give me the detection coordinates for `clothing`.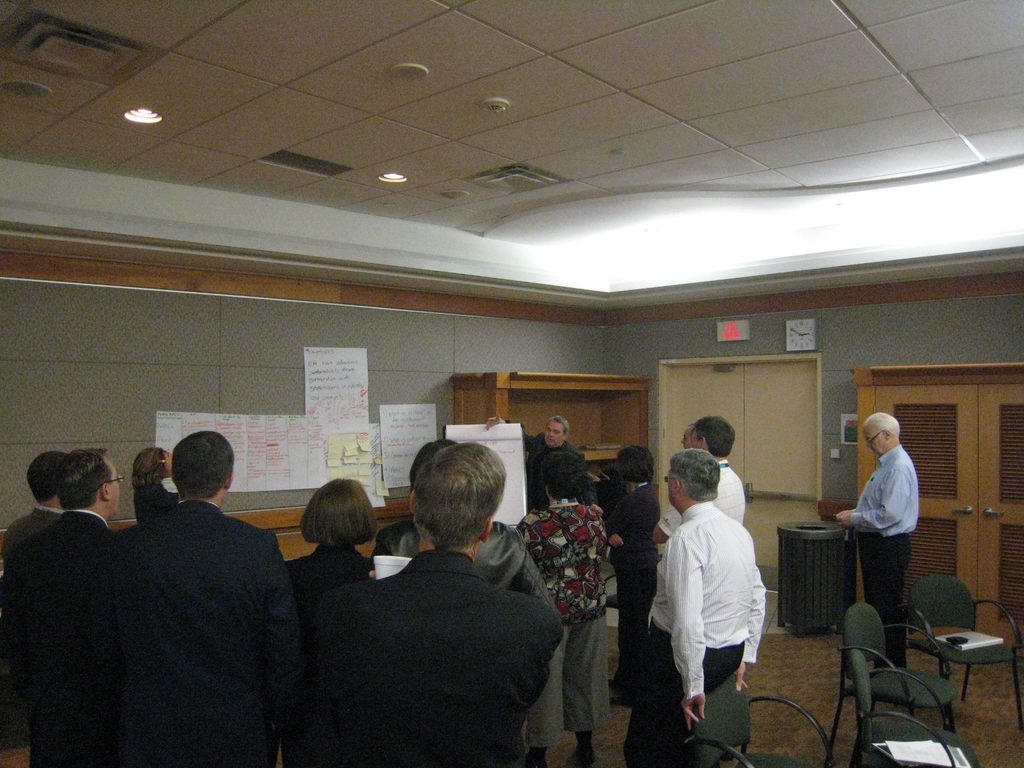
(x1=511, y1=428, x2=594, y2=508).
